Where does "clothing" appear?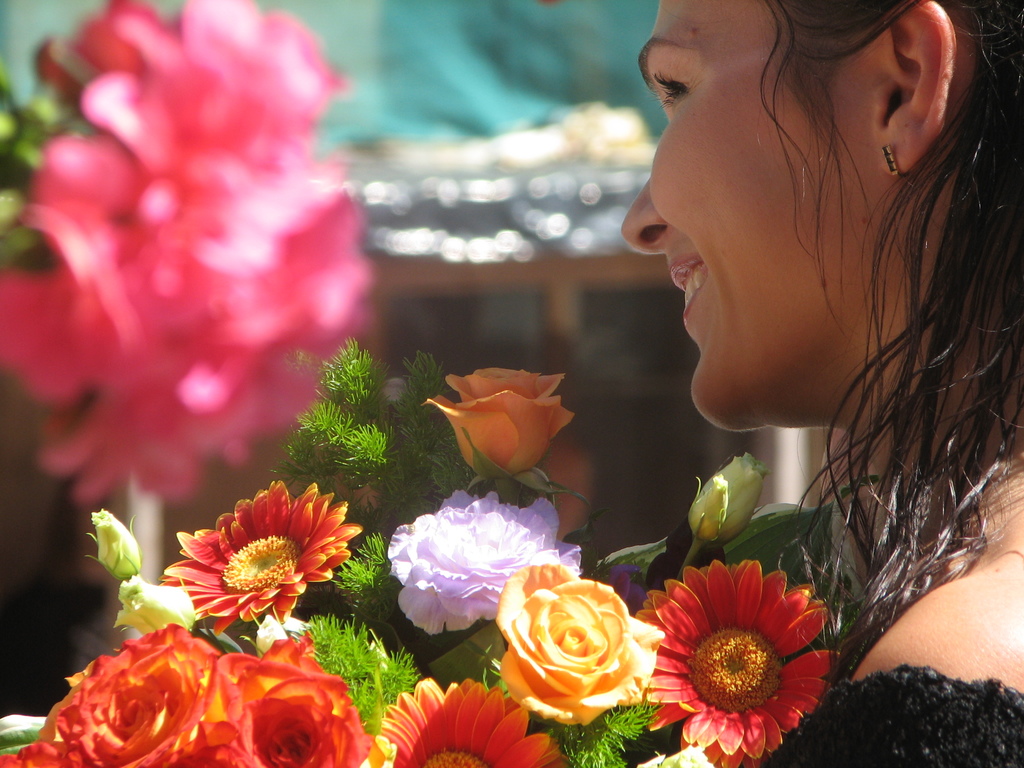
Appears at locate(759, 662, 1023, 767).
